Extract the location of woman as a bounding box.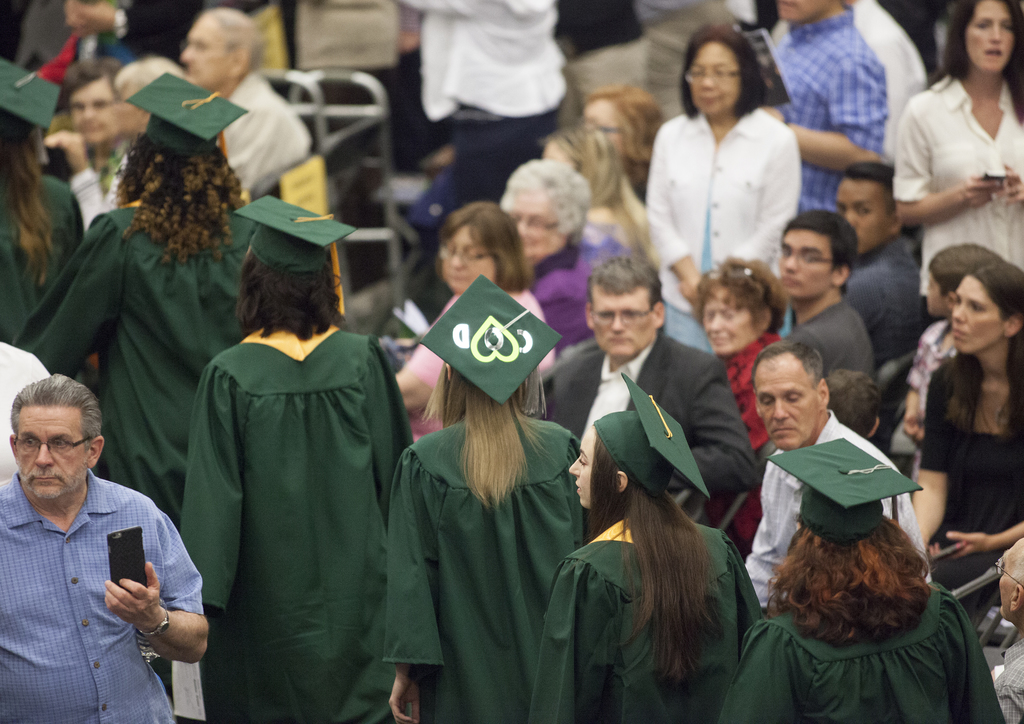
x1=0, y1=59, x2=83, y2=340.
